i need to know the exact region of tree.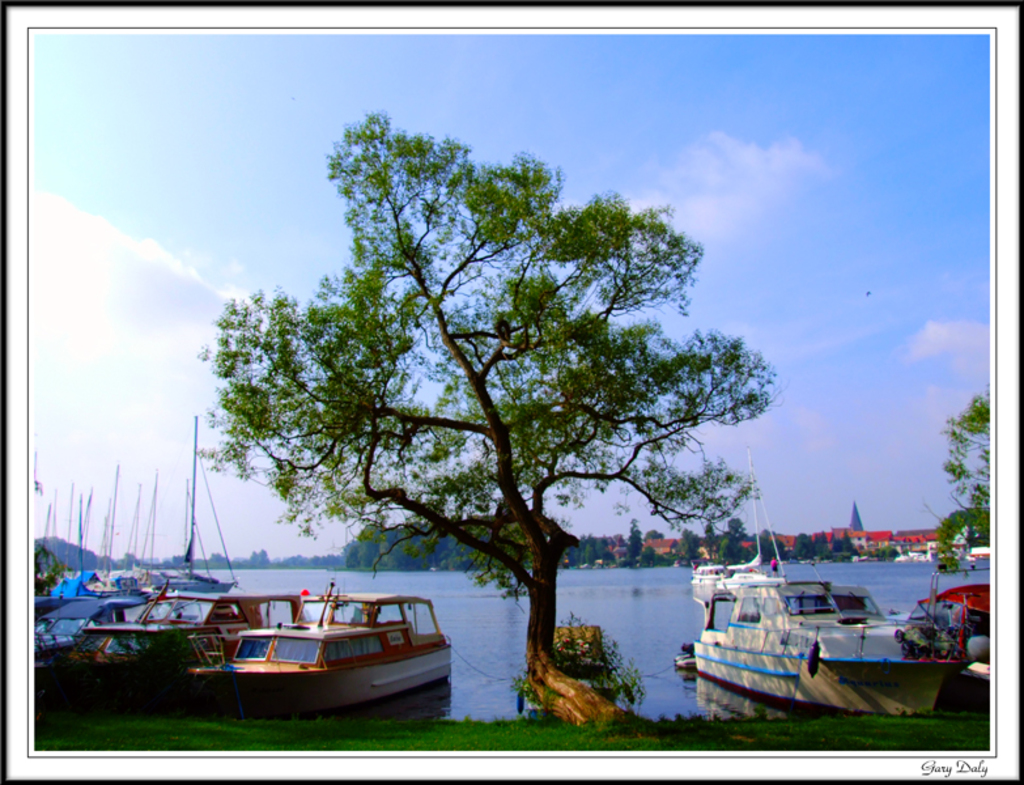
Region: 674, 529, 705, 563.
